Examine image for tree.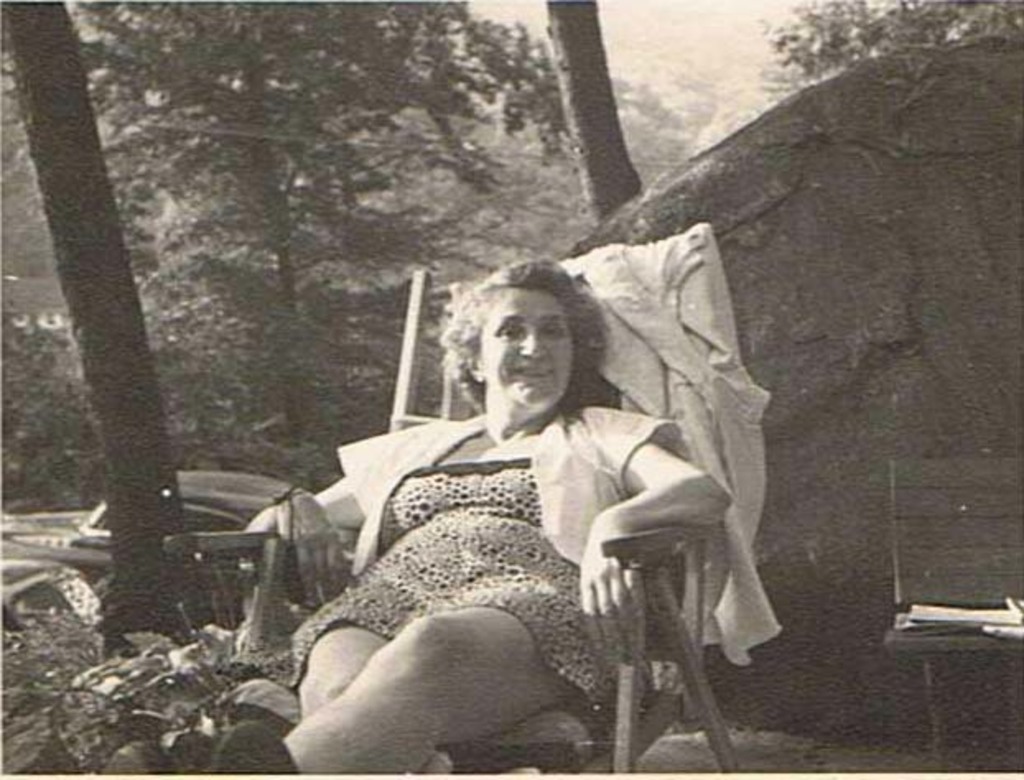
Examination result: [0,0,227,647].
